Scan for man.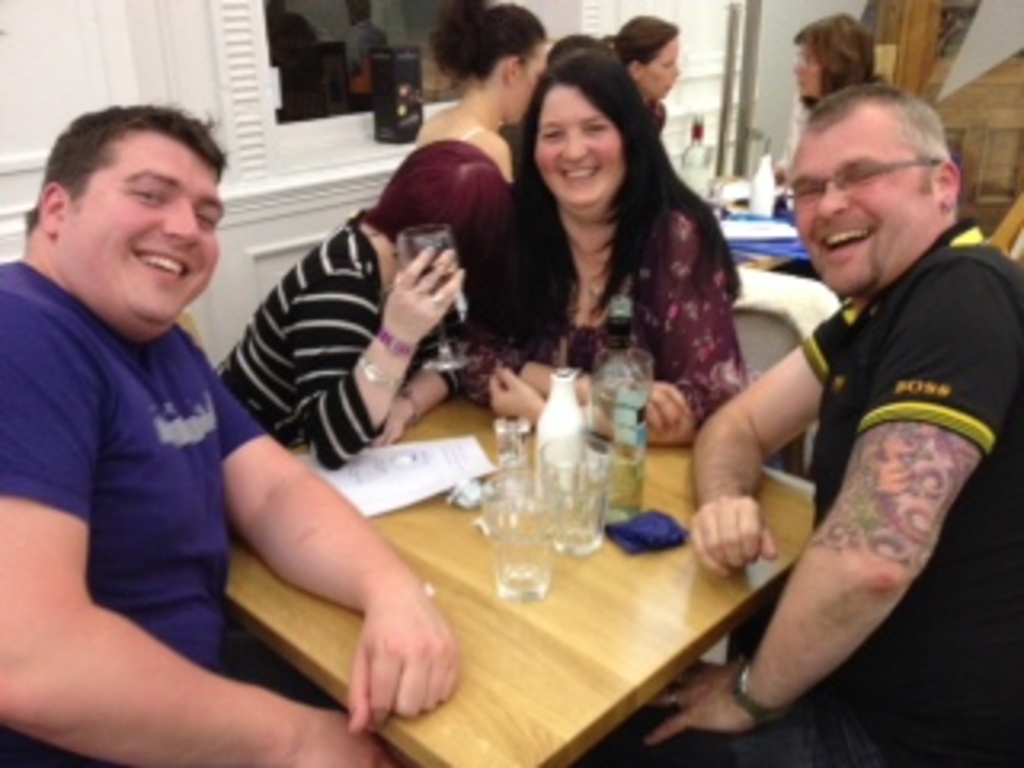
Scan result: (left=0, top=109, right=458, bottom=765).
